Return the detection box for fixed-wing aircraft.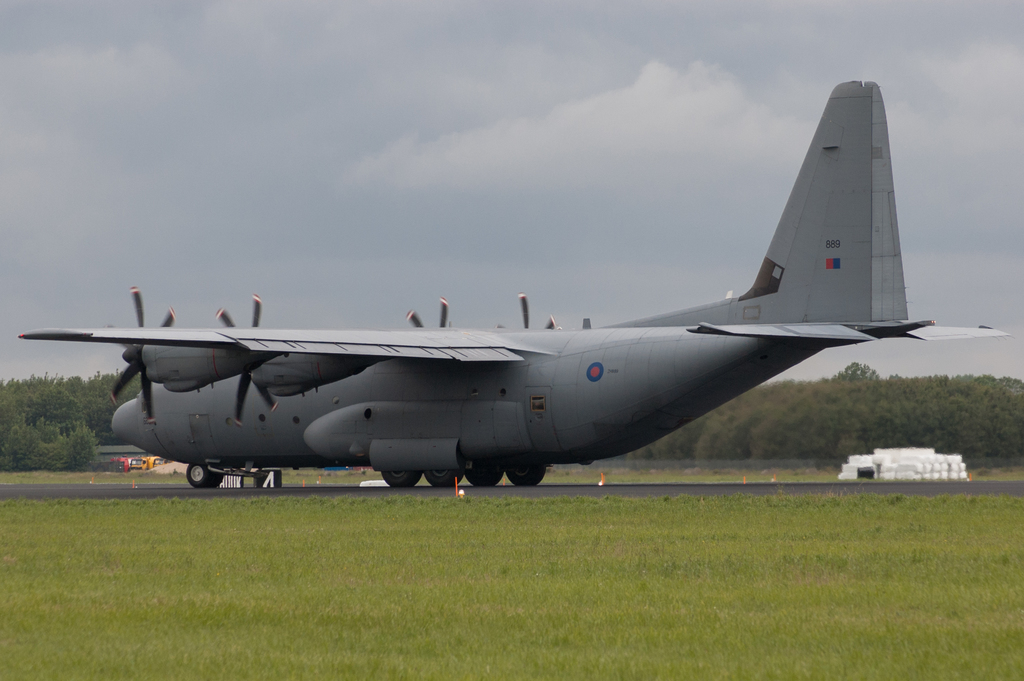
bbox=(15, 81, 1005, 490).
